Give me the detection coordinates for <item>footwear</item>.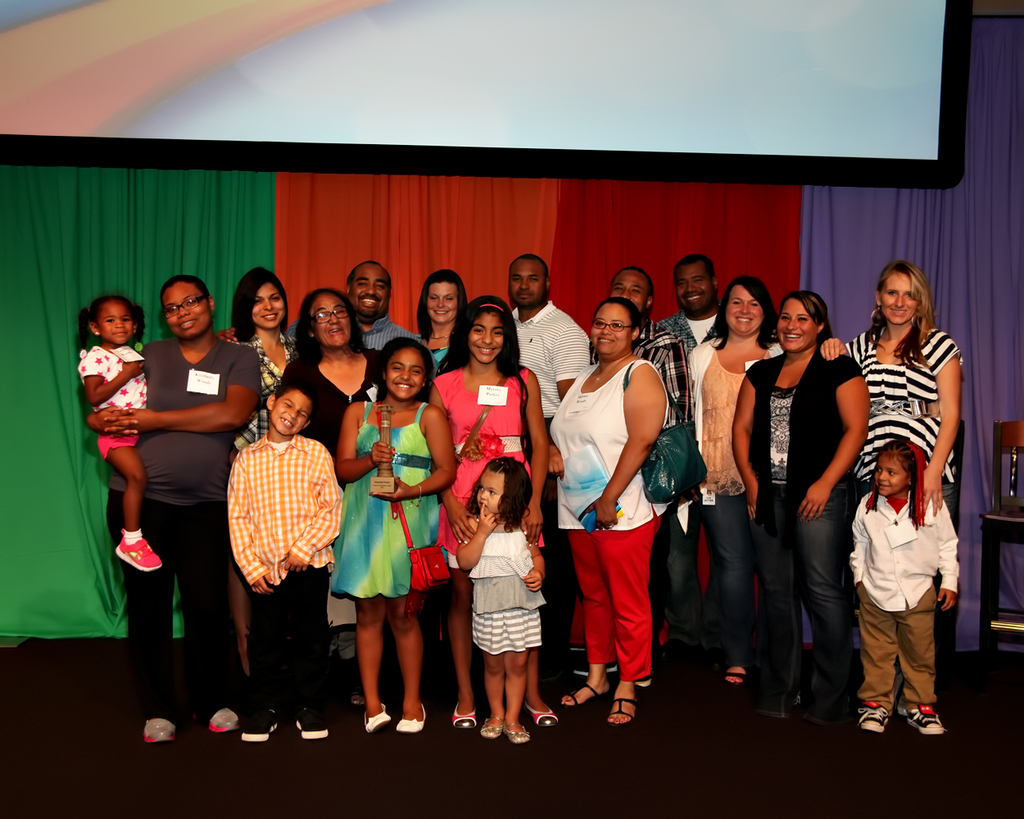
left=241, top=708, right=282, bottom=741.
